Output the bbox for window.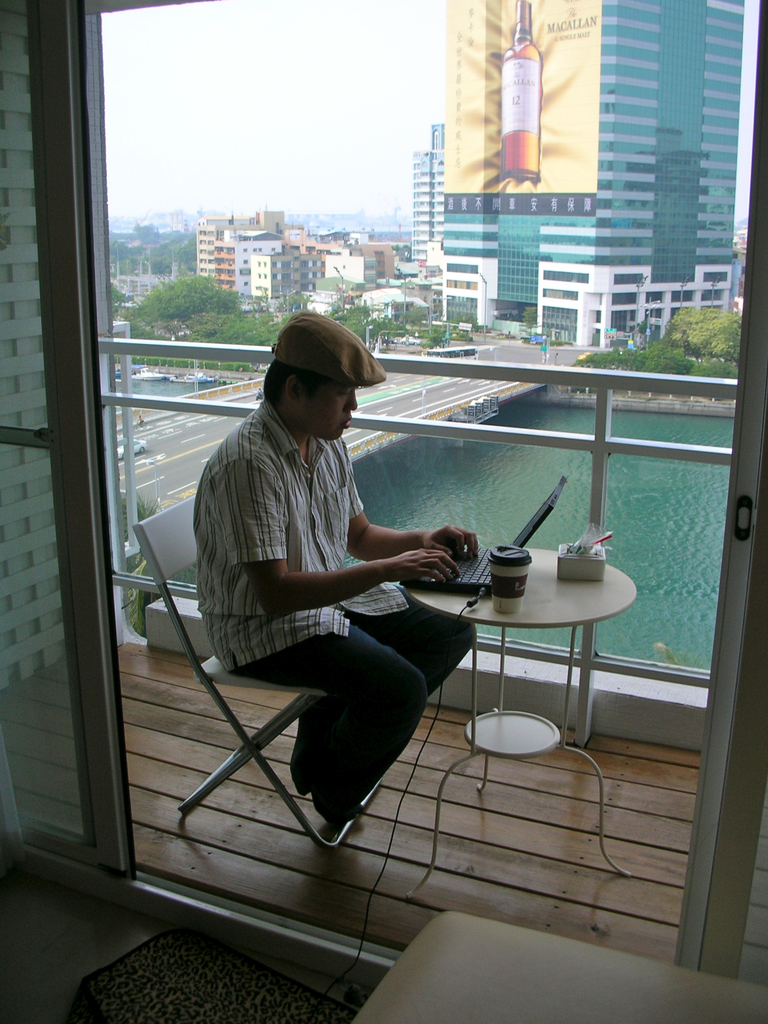
[left=300, top=273, right=307, bottom=280].
